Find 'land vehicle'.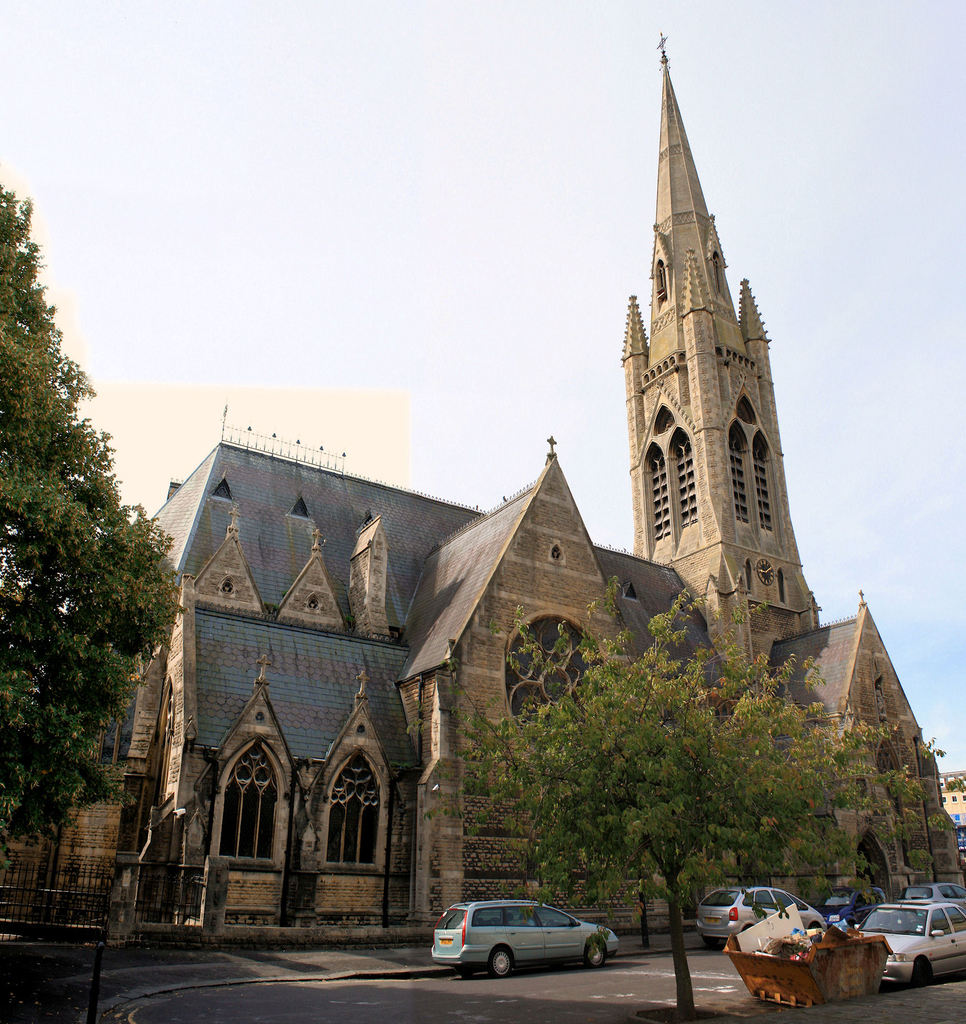
l=853, t=897, r=965, b=989.
